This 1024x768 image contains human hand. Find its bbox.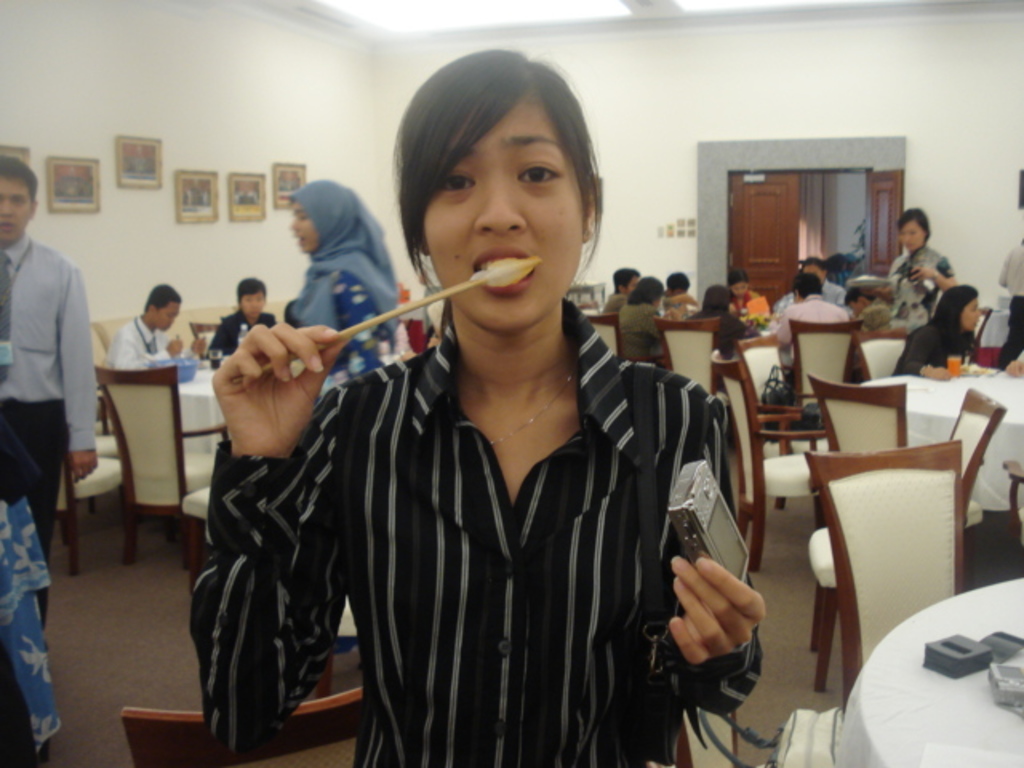
crop(909, 264, 936, 283).
